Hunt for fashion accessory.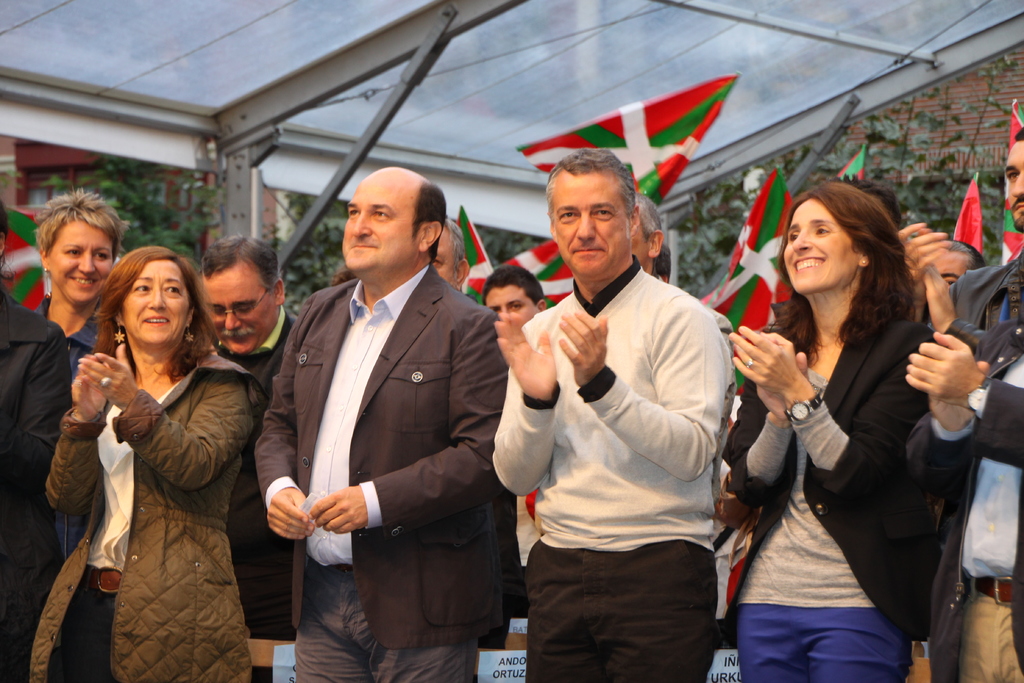
Hunted down at <region>749, 360, 753, 368</region>.
